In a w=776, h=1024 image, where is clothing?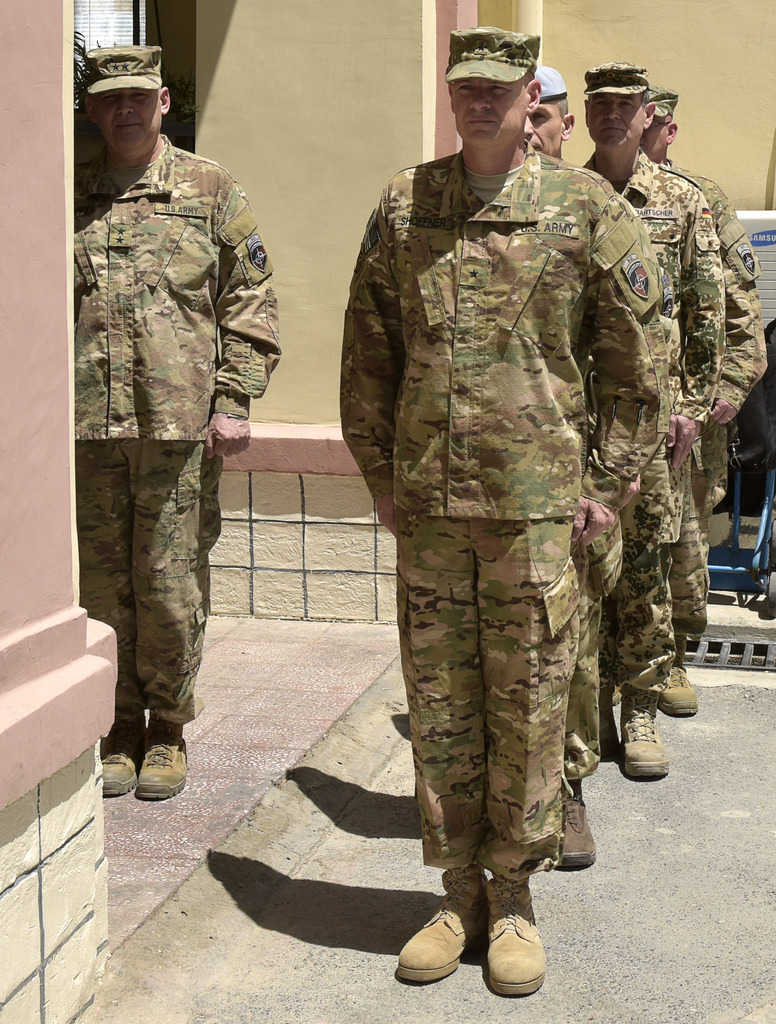
{"x1": 73, "y1": 132, "x2": 281, "y2": 730}.
